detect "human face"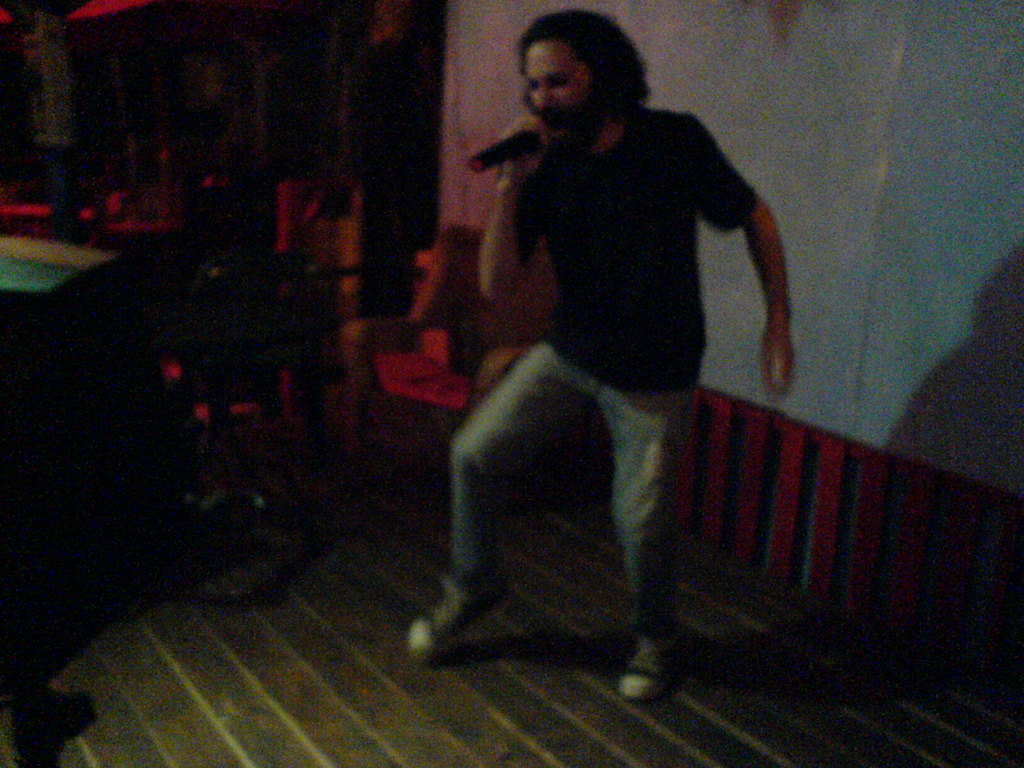
[left=523, top=43, right=597, bottom=142]
